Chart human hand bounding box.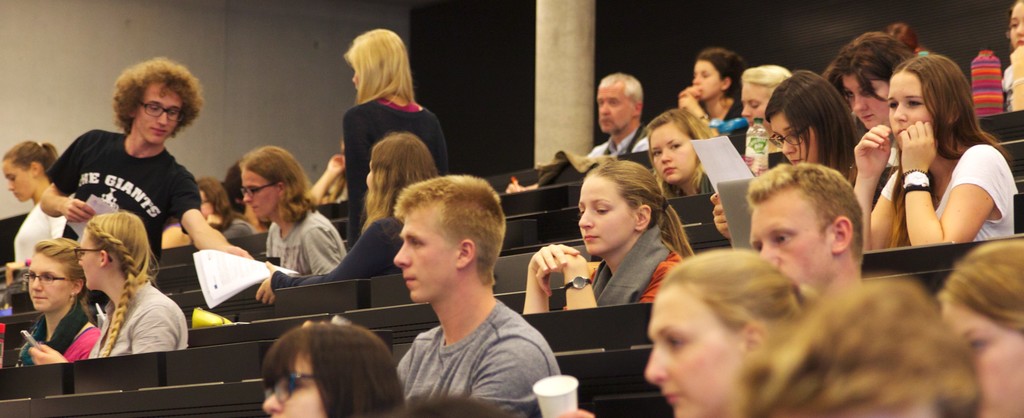
Charted: <box>505,180,527,194</box>.
